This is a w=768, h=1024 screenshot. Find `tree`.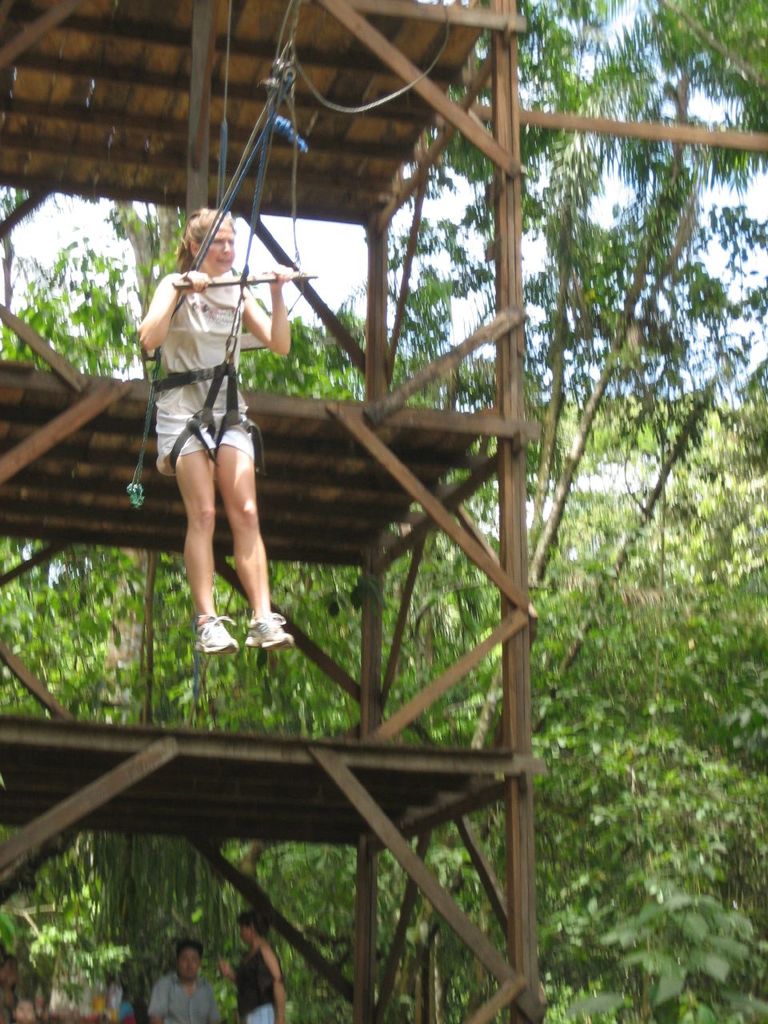
Bounding box: BBox(254, 2, 767, 1023).
